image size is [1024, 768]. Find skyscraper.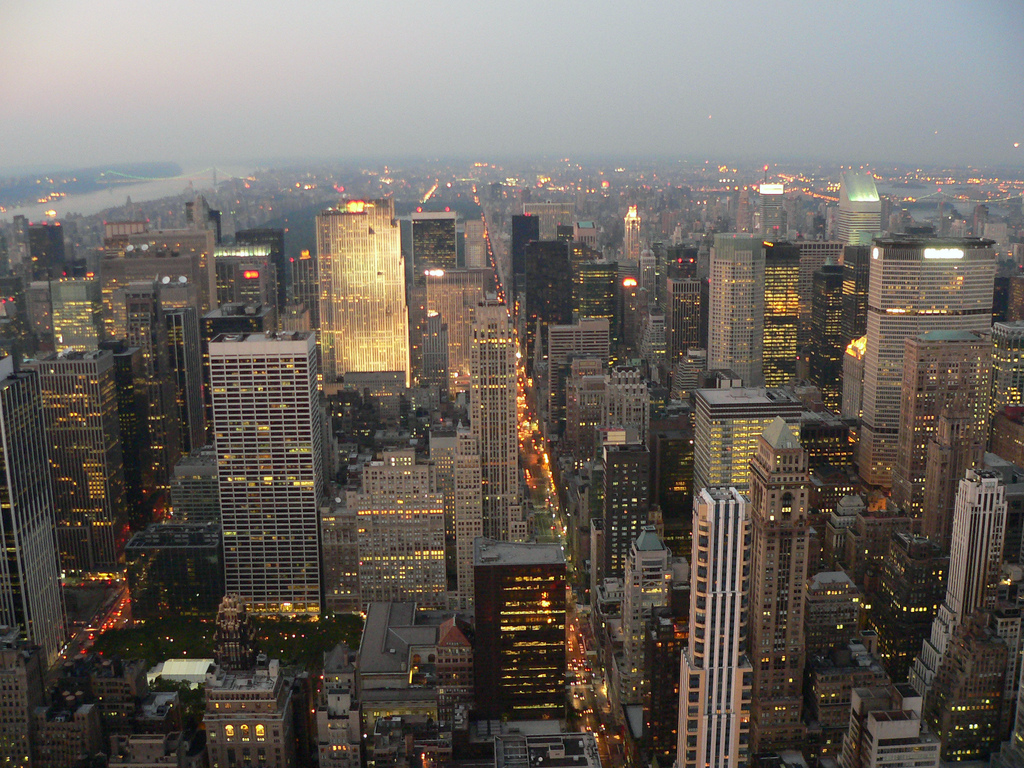
125,284,175,491.
